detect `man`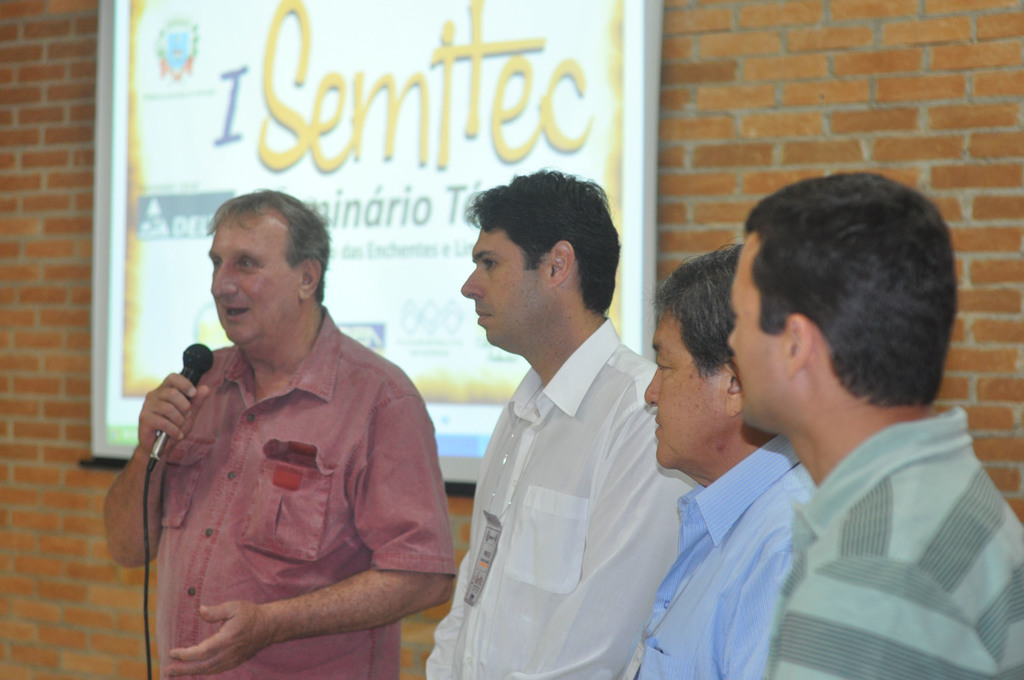
[630,234,835,678]
